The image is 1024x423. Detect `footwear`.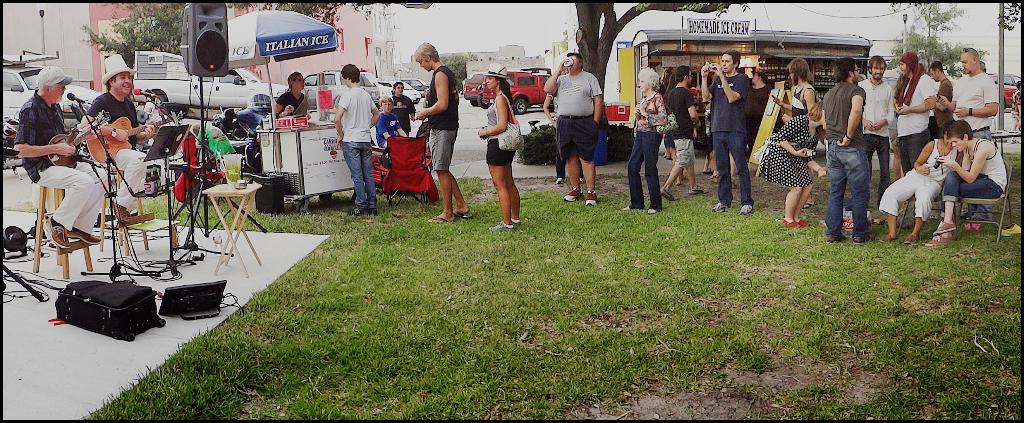
Detection: bbox=(894, 228, 918, 246).
